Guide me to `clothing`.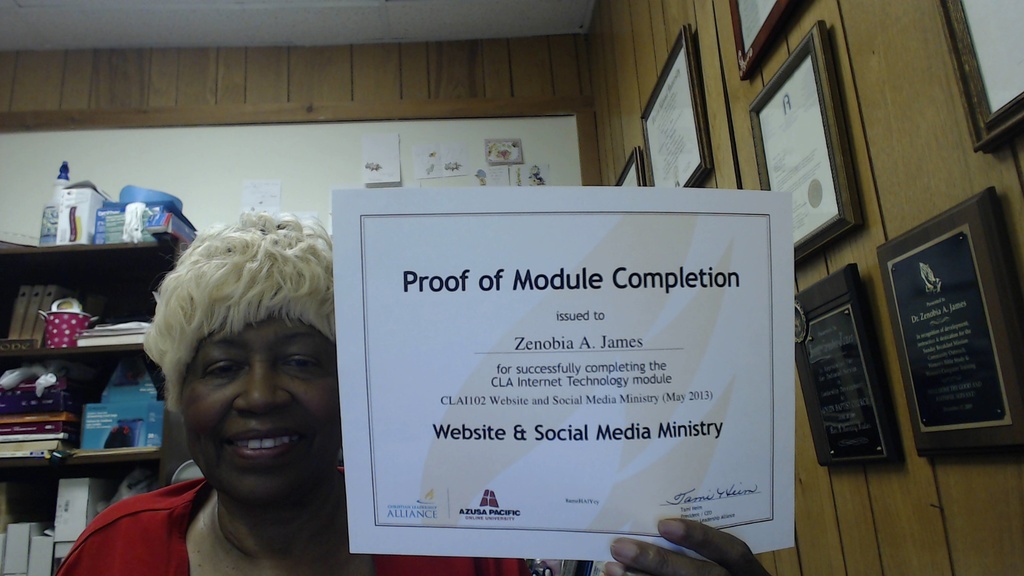
Guidance: BBox(55, 477, 536, 575).
